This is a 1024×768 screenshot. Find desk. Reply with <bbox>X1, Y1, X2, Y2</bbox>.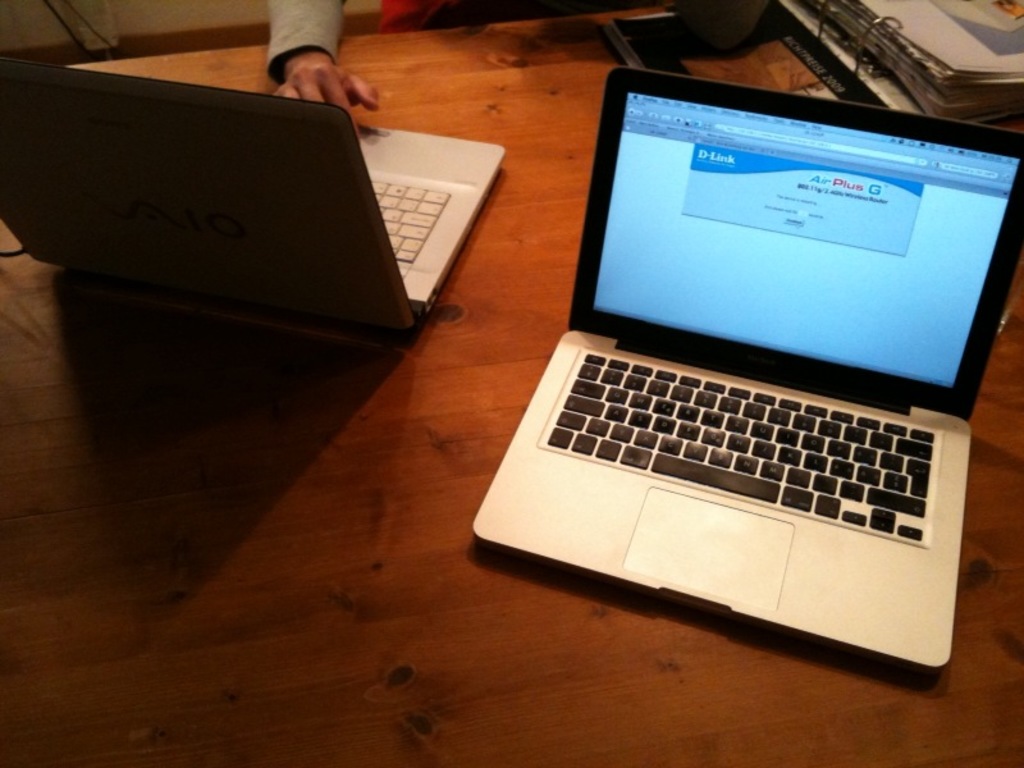
<bbox>0, 1, 1023, 767</bbox>.
